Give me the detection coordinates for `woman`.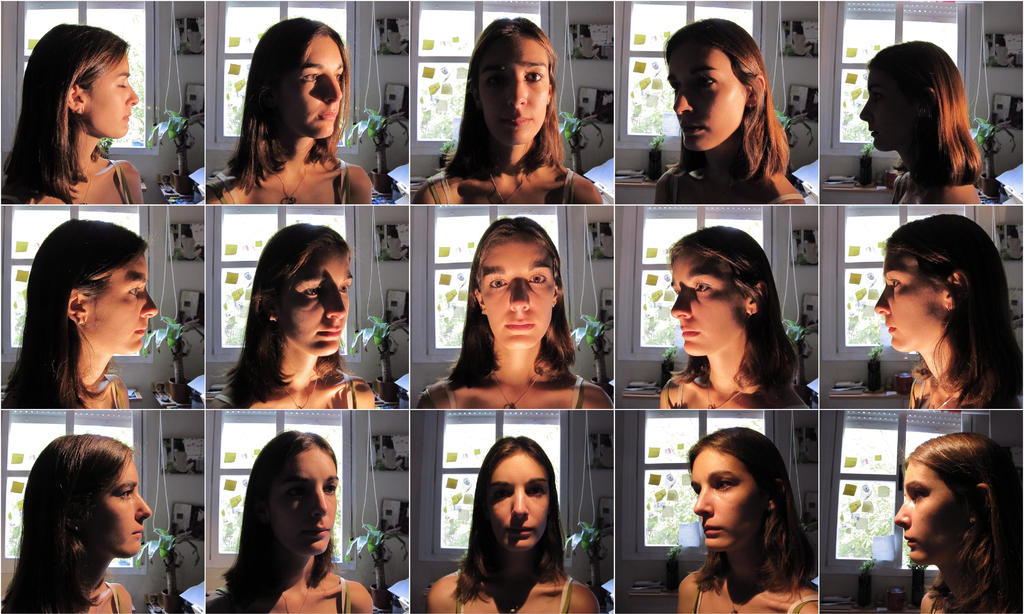
x1=410, y1=10, x2=605, y2=207.
